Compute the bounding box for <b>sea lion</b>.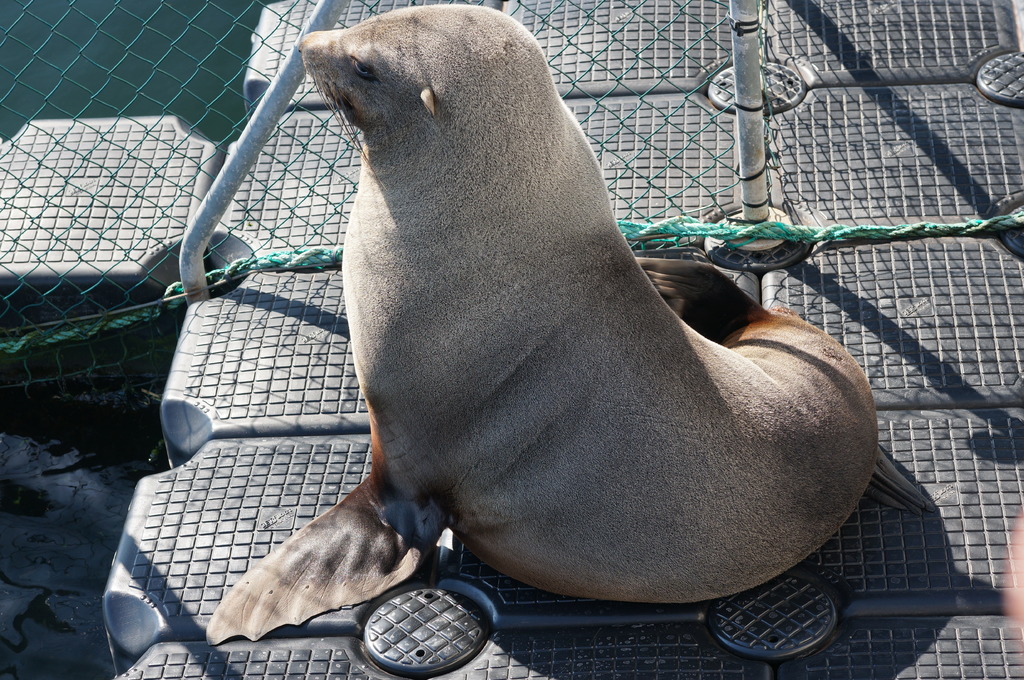
bbox=[211, 3, 947, 644].
